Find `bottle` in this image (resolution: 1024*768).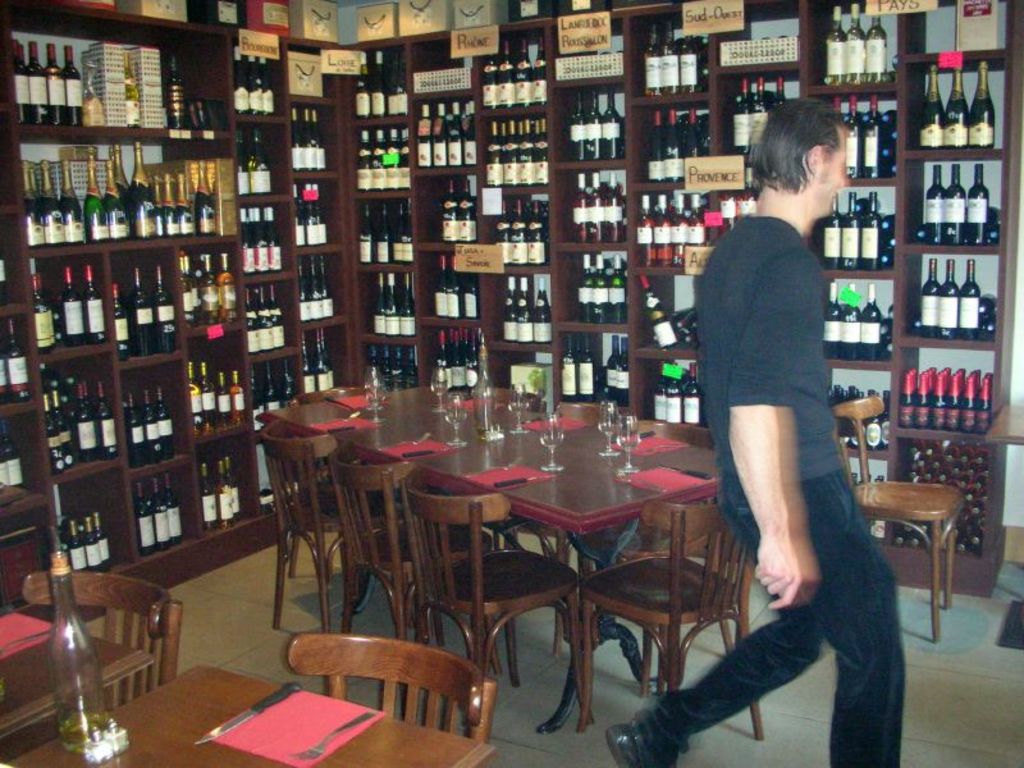
[941,156,973,241].
